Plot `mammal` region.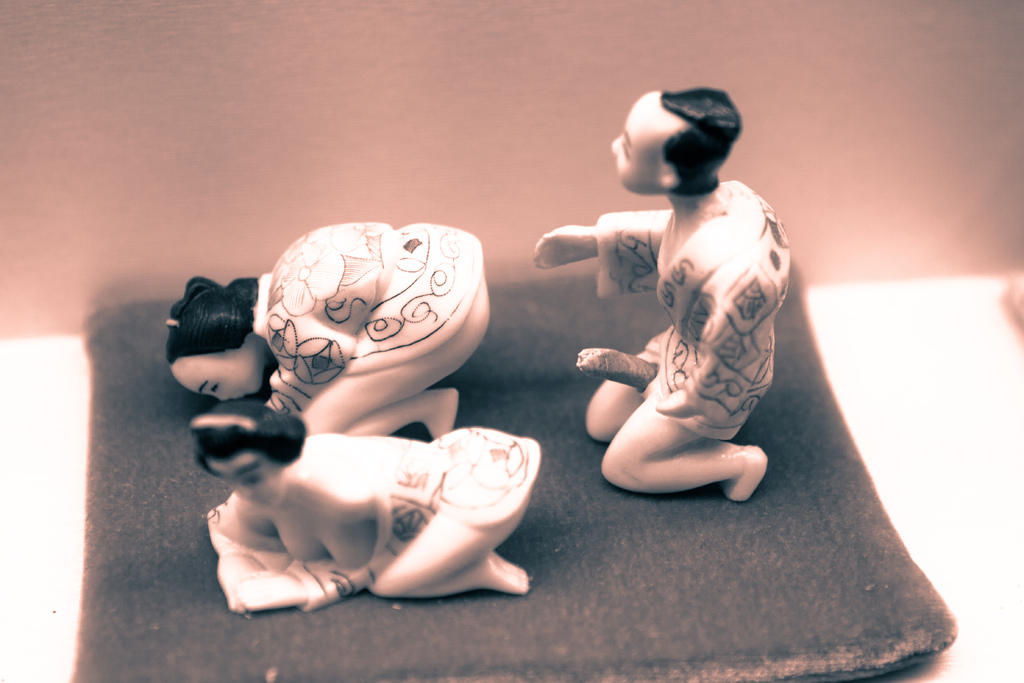
Plotted at (535,88,791,501).
